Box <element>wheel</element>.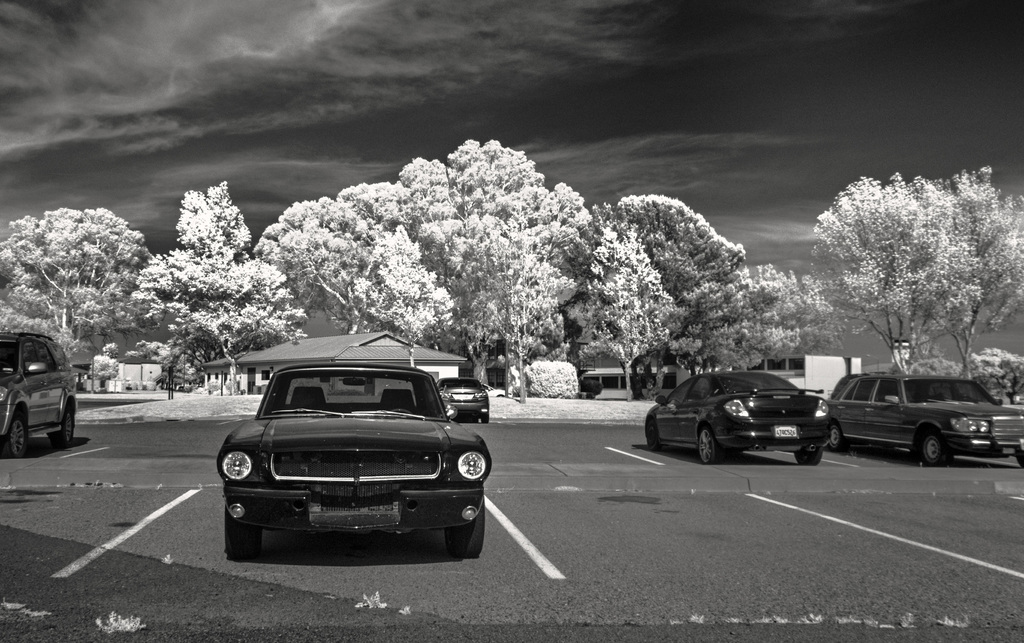
1, 407, 28, 458.
